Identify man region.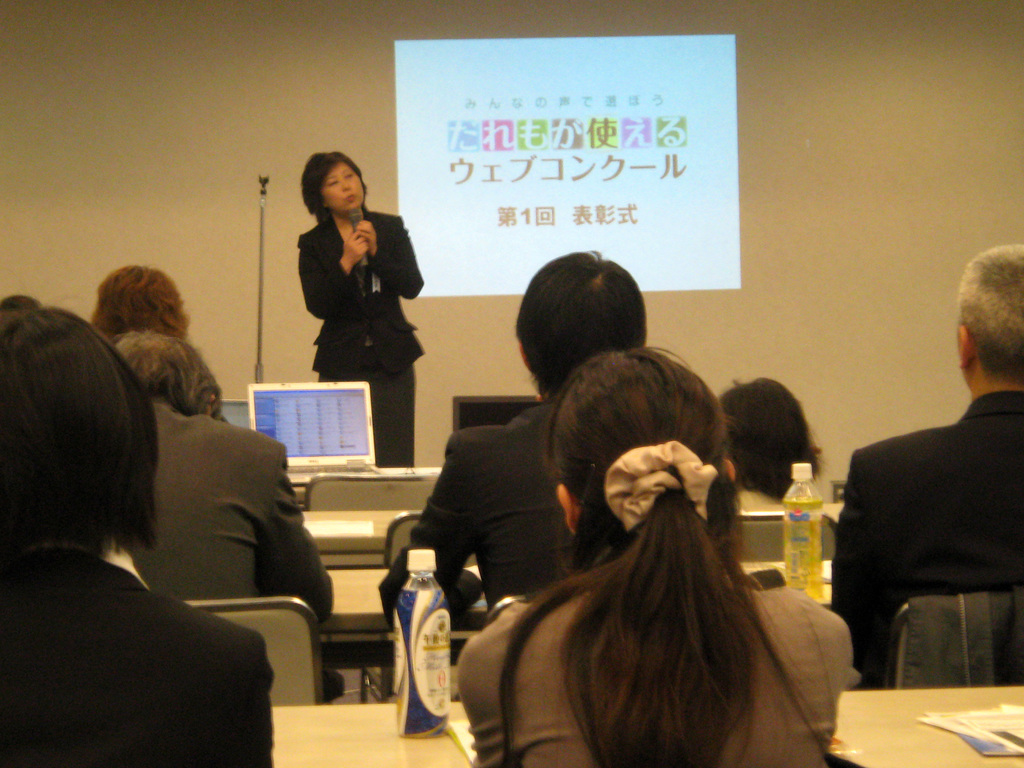
Region: [left=831, top=289, right=1021, bottom=712].
